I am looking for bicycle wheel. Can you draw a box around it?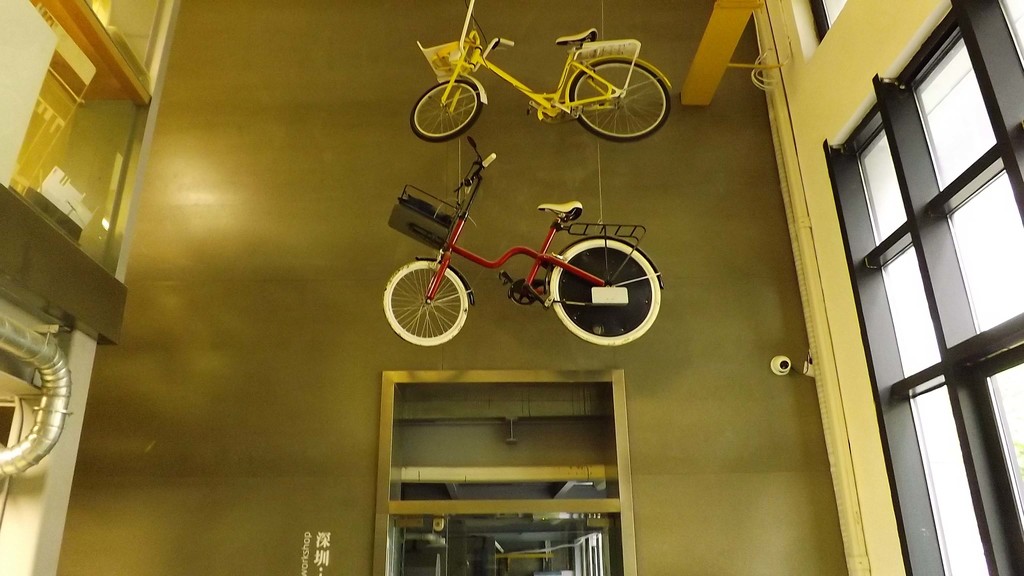
Sure, the bounding box is box(411, 77, 484, 142).
